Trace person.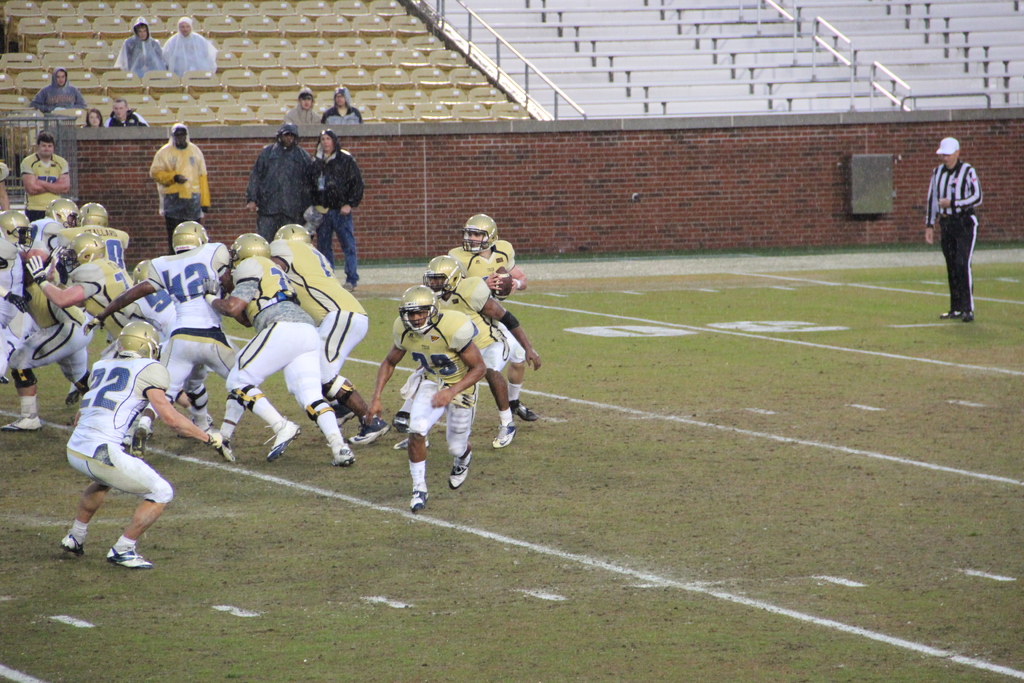
Traced to detection(84, 222, 248, 465).
